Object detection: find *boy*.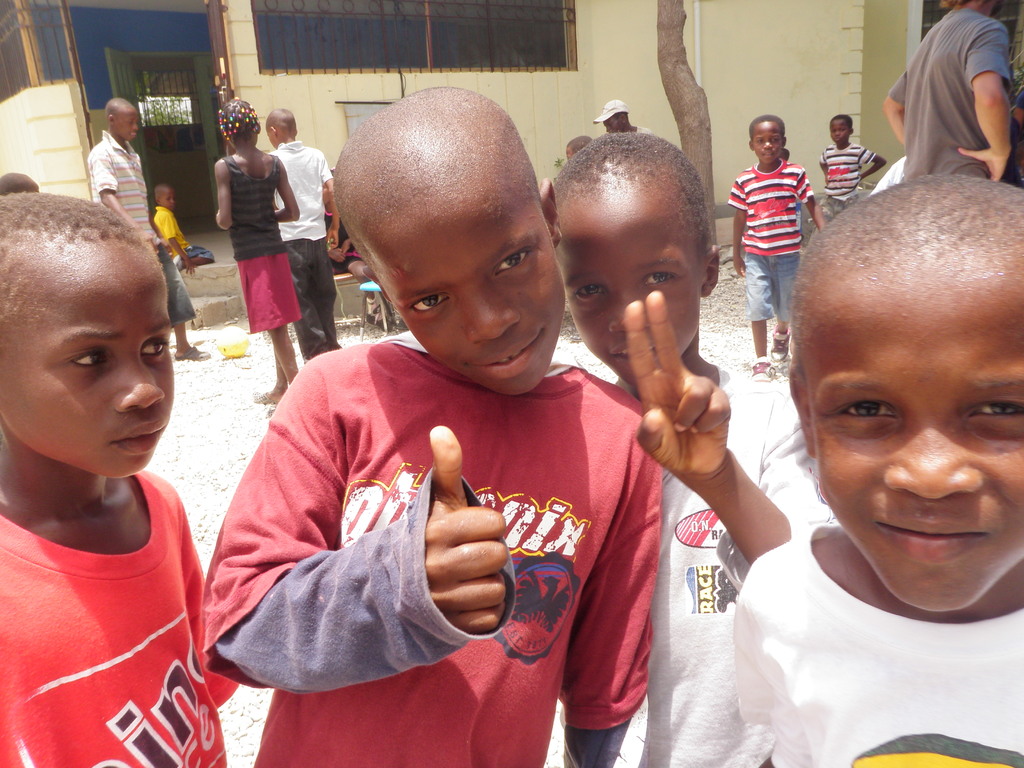
{"x1": 556, "y1": 130, "x2": 833, "y2": 767}.
